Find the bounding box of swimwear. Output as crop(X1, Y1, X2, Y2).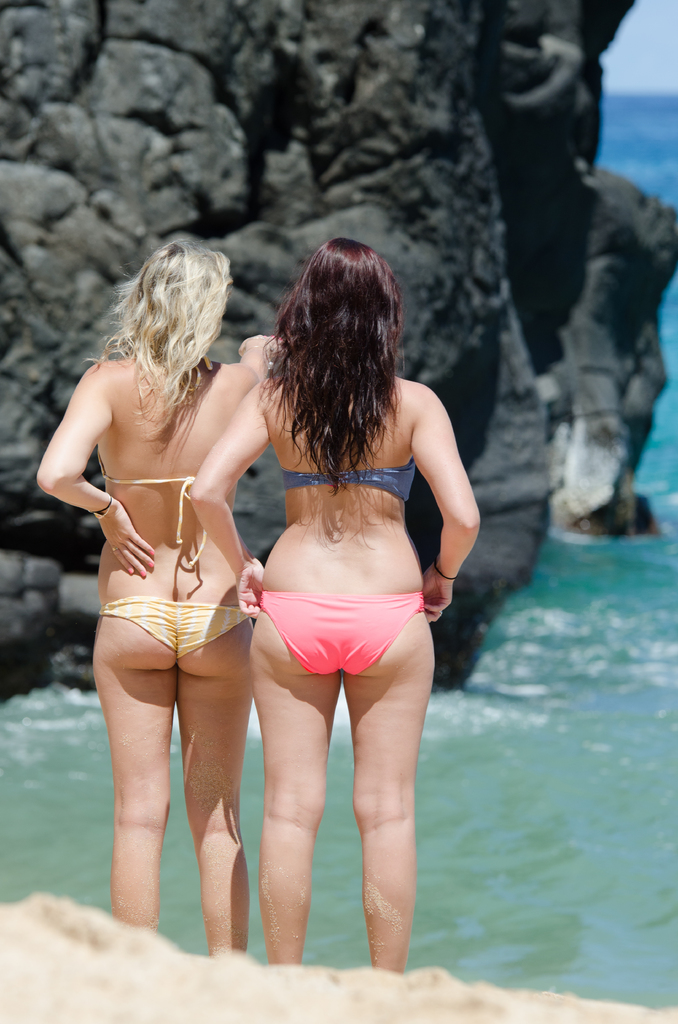
crop(102, 472, 200, 568).
